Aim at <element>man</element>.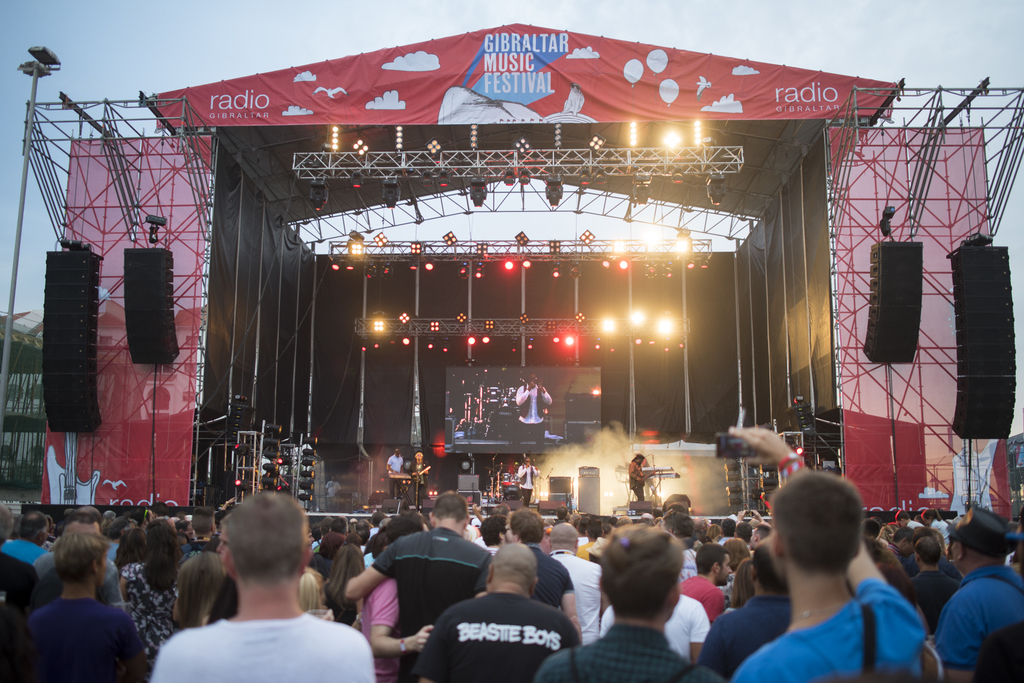
Aimed at (x1=629, y1=454, x2=649, y2=501).
